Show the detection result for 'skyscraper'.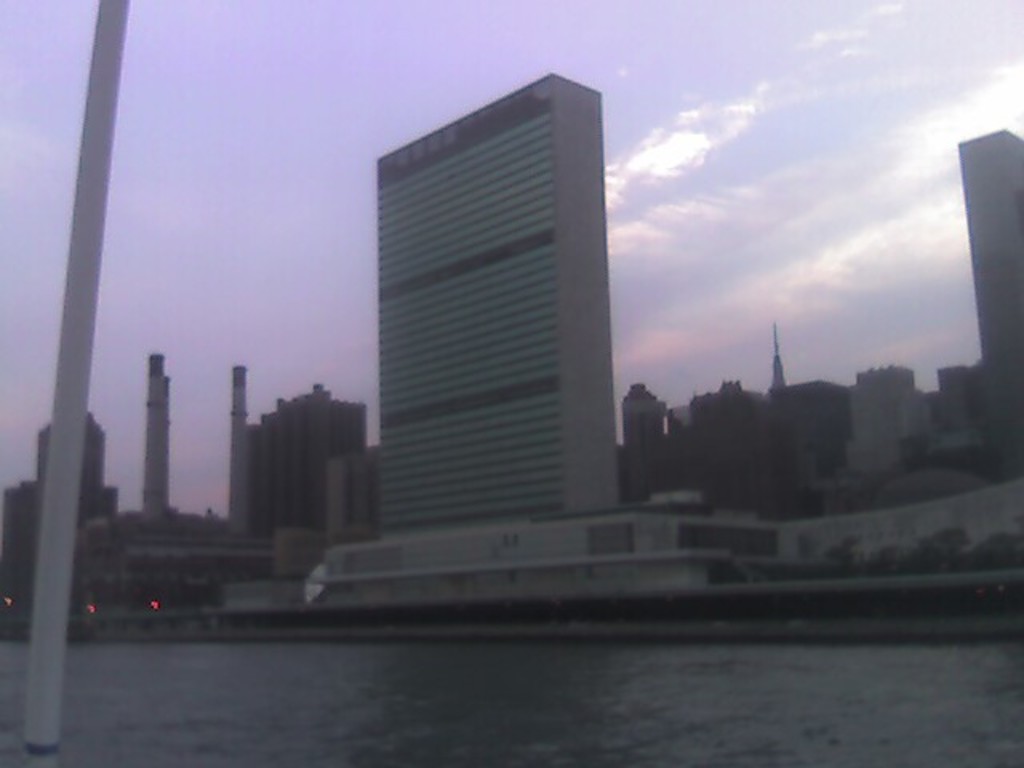
box=[346, 70, 651, 565].
